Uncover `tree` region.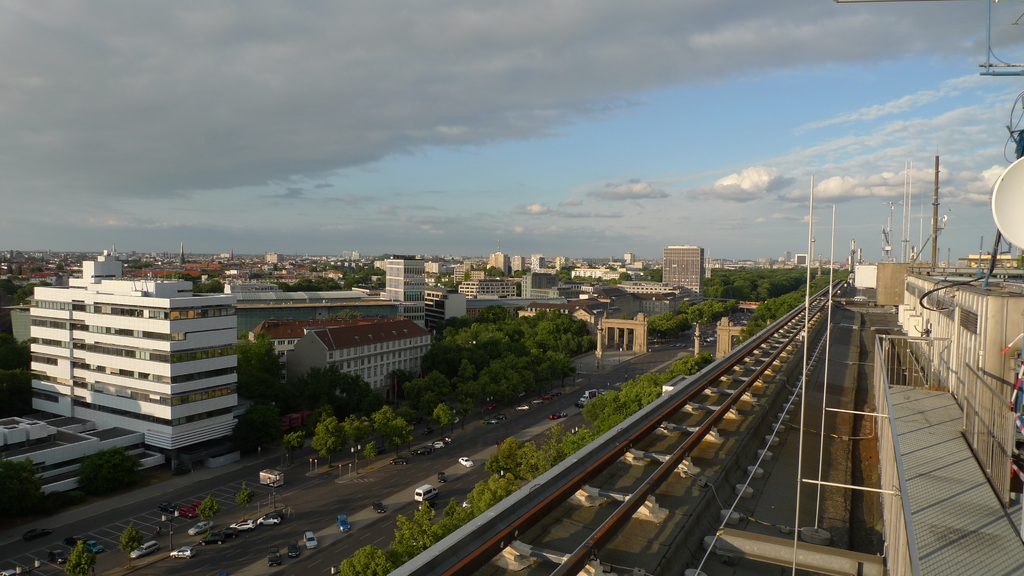
Uncovered: {"left": 626, "top": 353, "right": 708, "bottom": 413}.
